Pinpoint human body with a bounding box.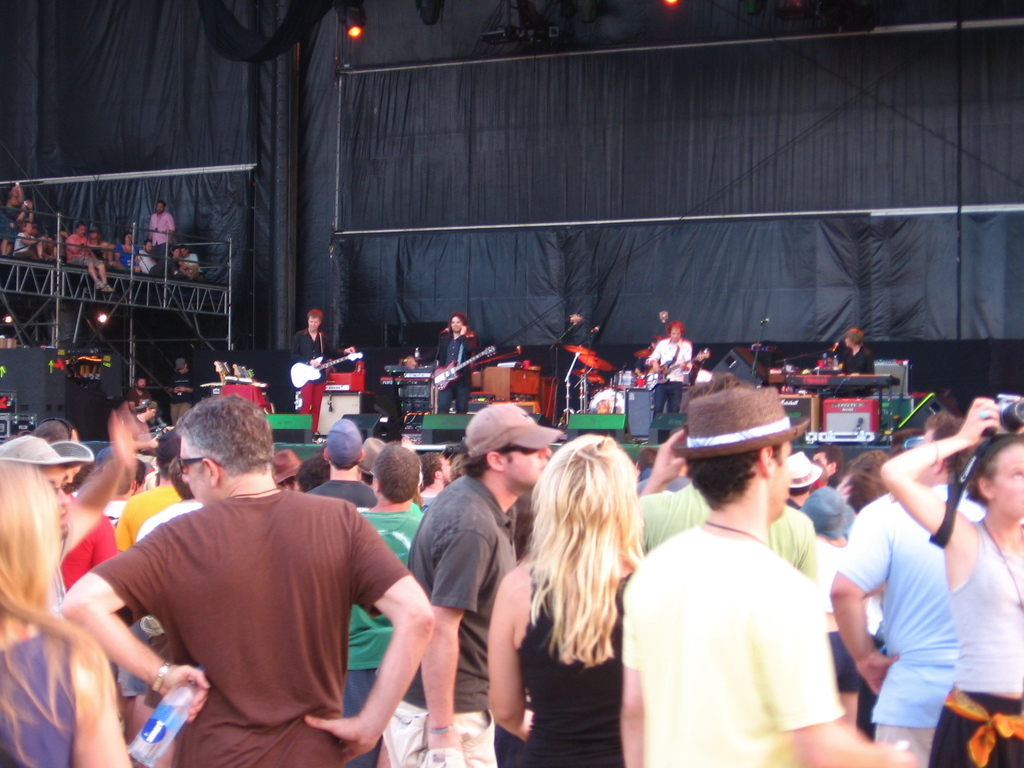
(290, 311, 355, 442).
